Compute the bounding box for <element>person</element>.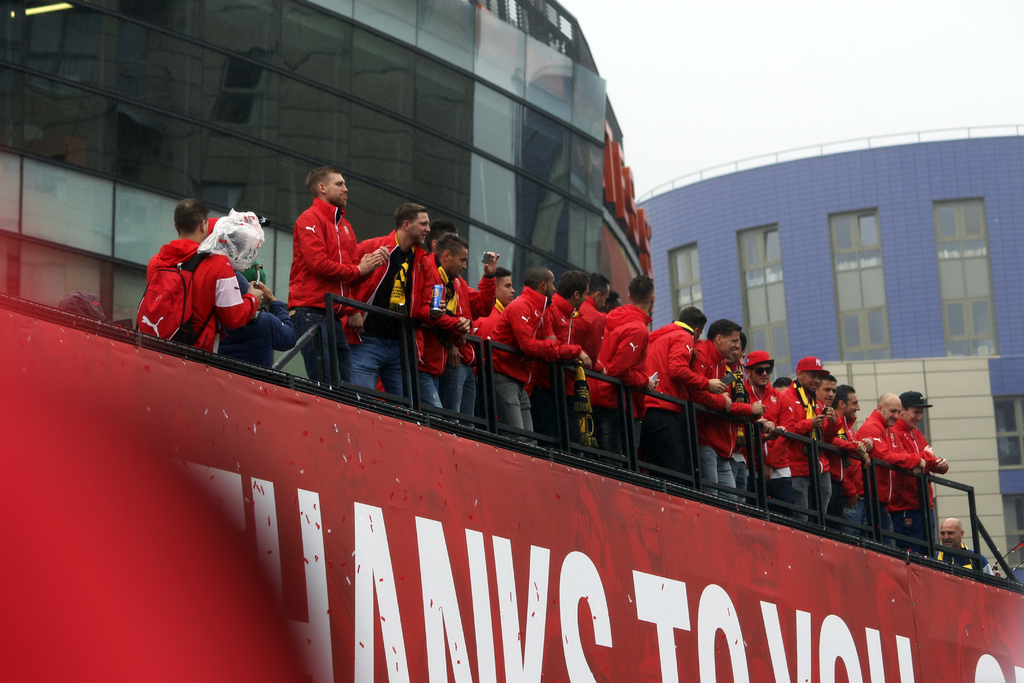
locate(539, 272, 589, 465).
